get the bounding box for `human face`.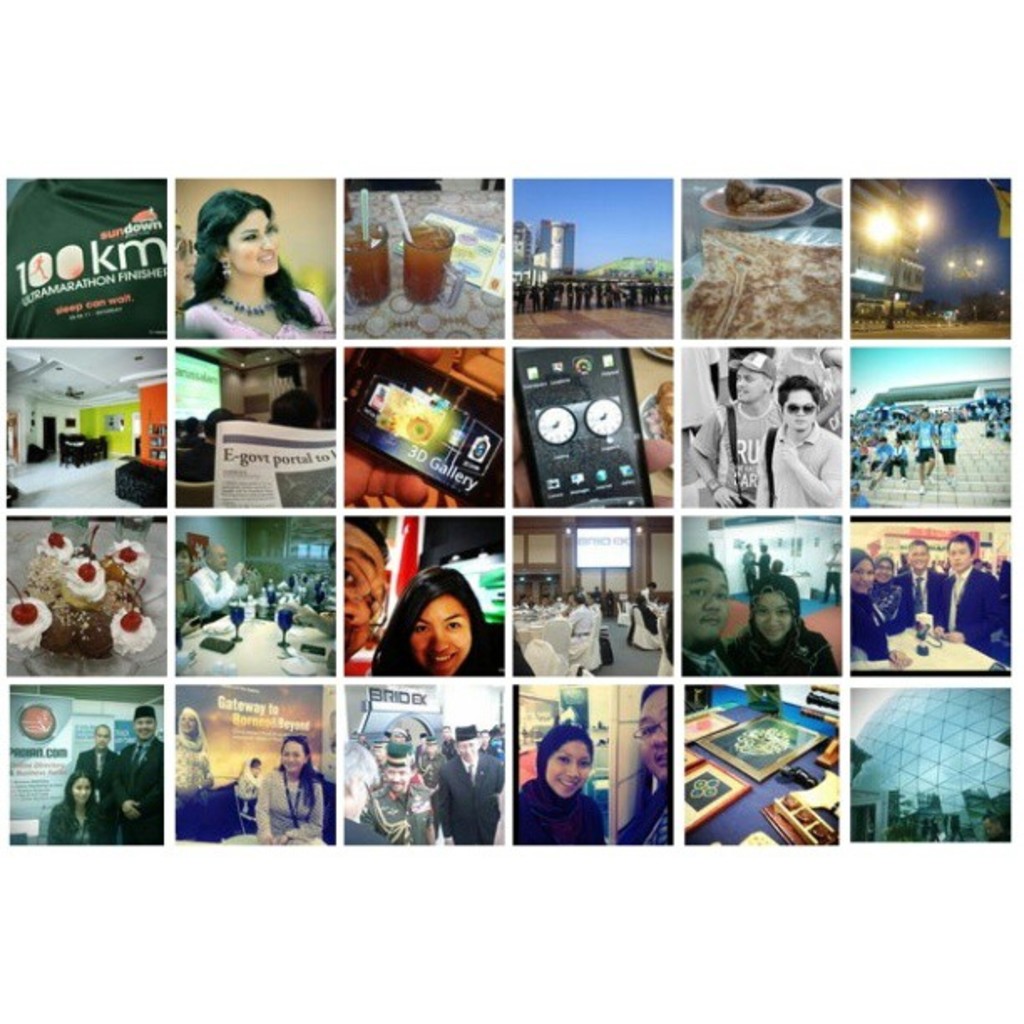
locate(403, 596, 477, 671).
